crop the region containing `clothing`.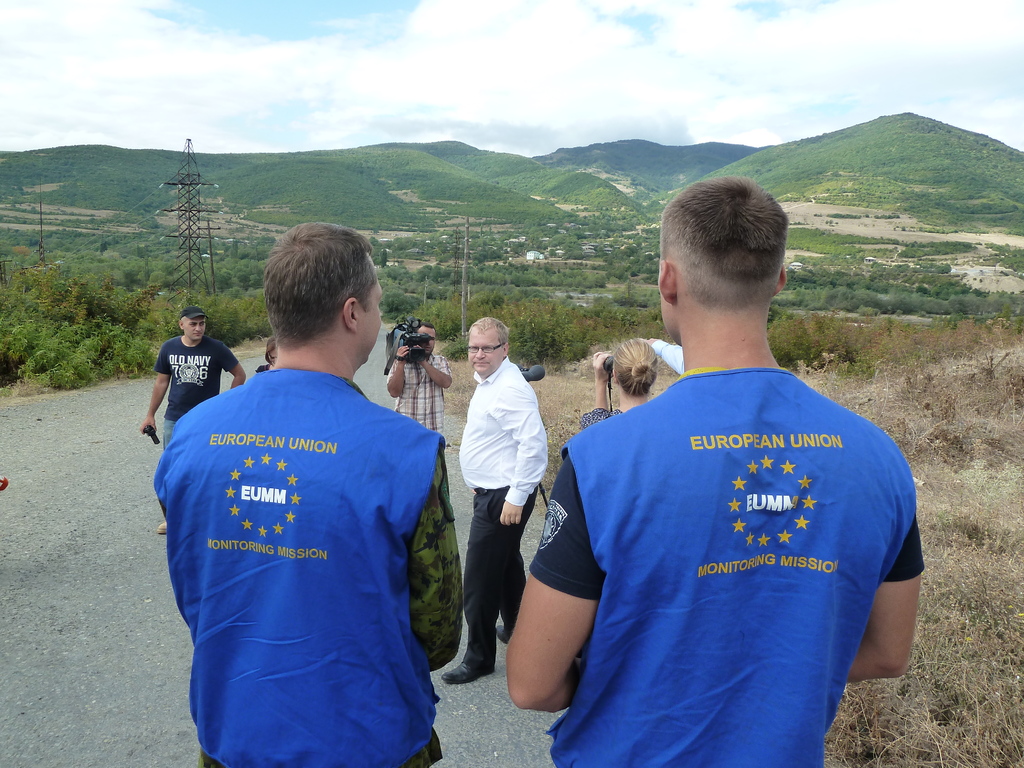
Crop region: x1=524, y1=362, x2=925, y2=767.
